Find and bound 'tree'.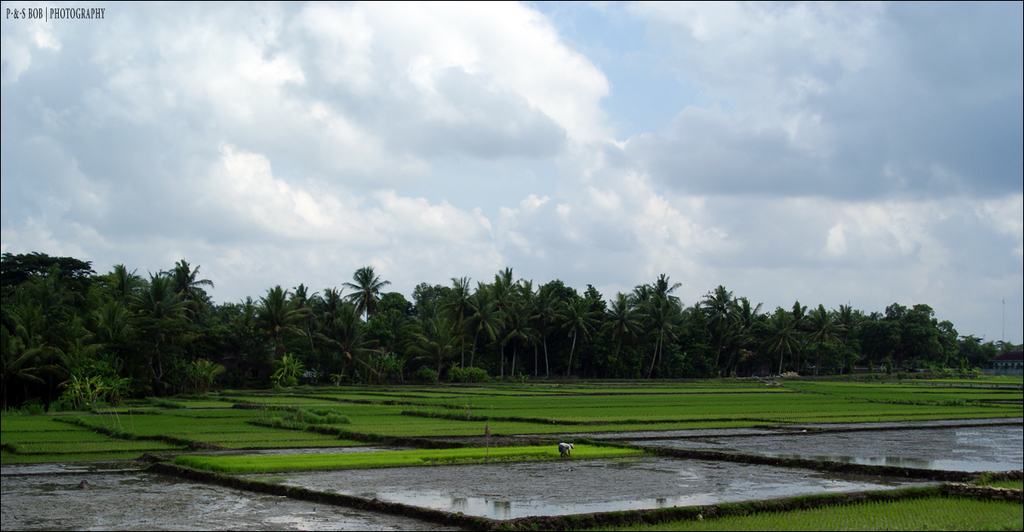
Bound: (left=613, top=277, right=654, bottom=375).
